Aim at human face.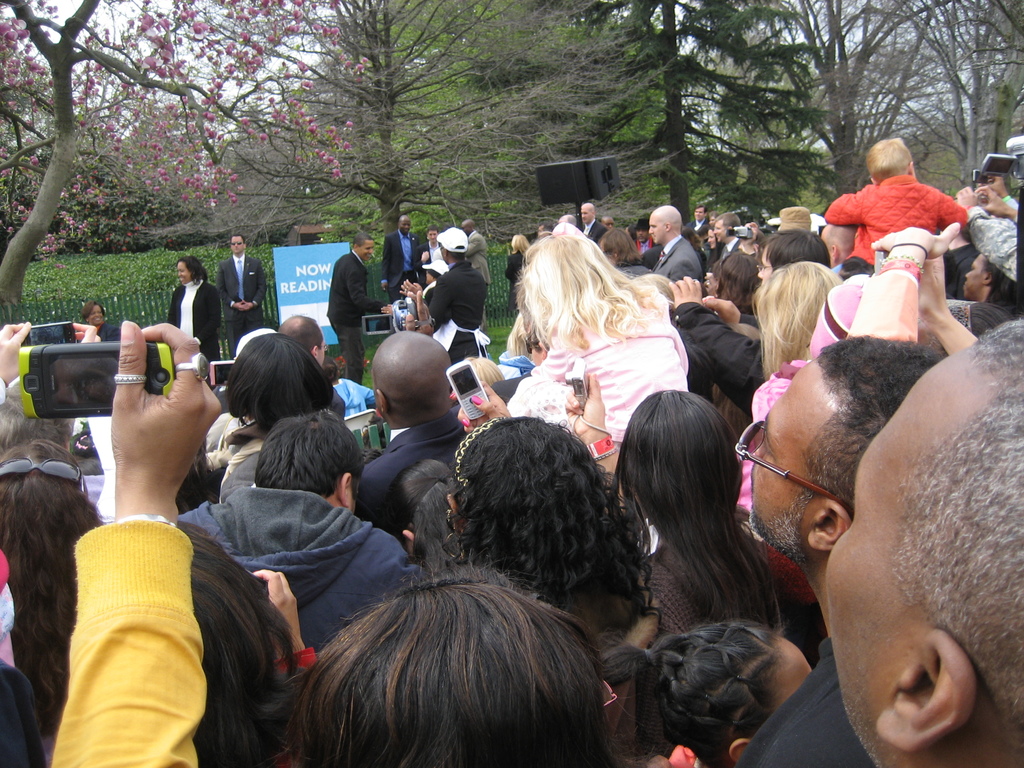
Aimed at [left=359, top=240, right=375, bottom=262].
